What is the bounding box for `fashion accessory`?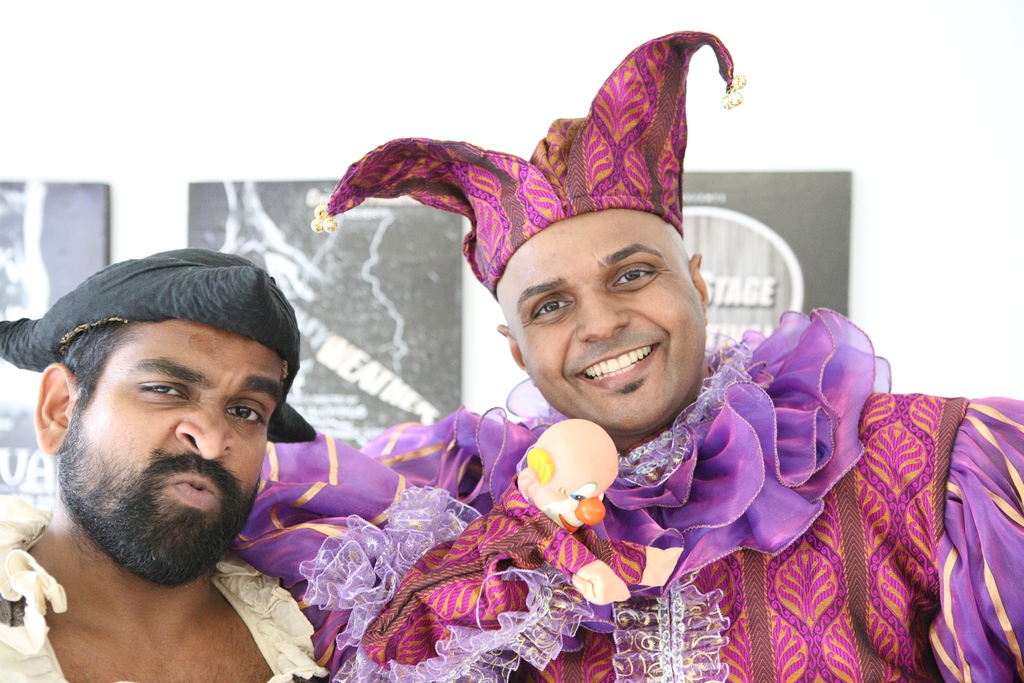
(x1=0, y1=250, x2=318, y2=447).
